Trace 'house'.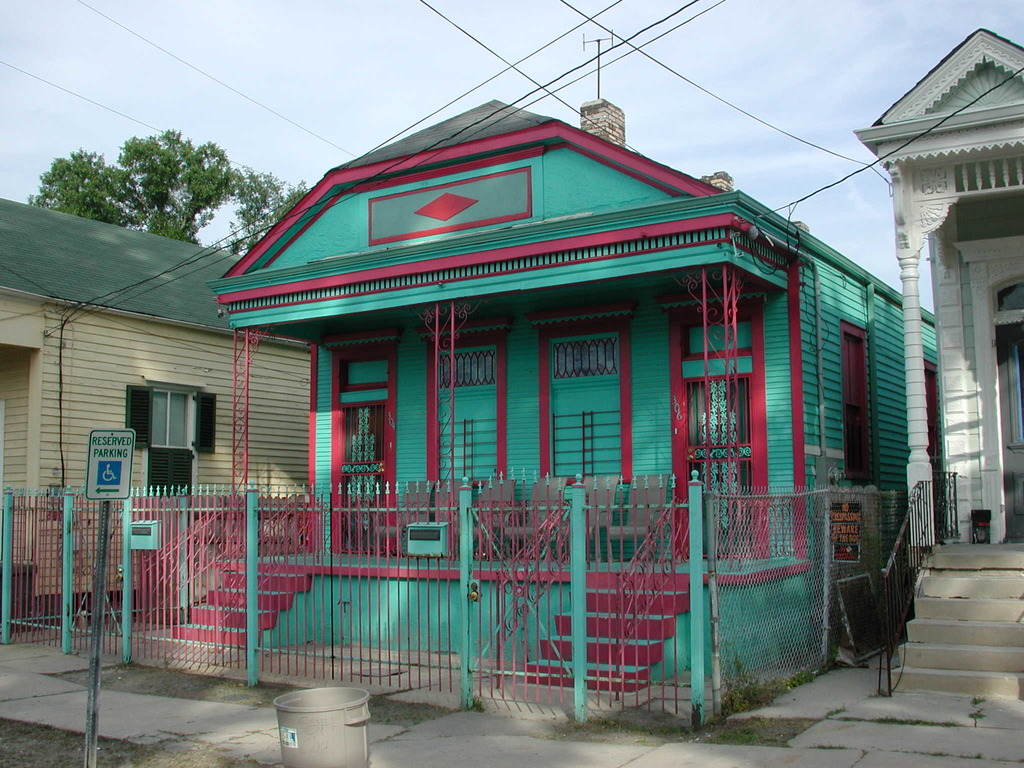
Traced to Rect(130, 76, 926, 709).
